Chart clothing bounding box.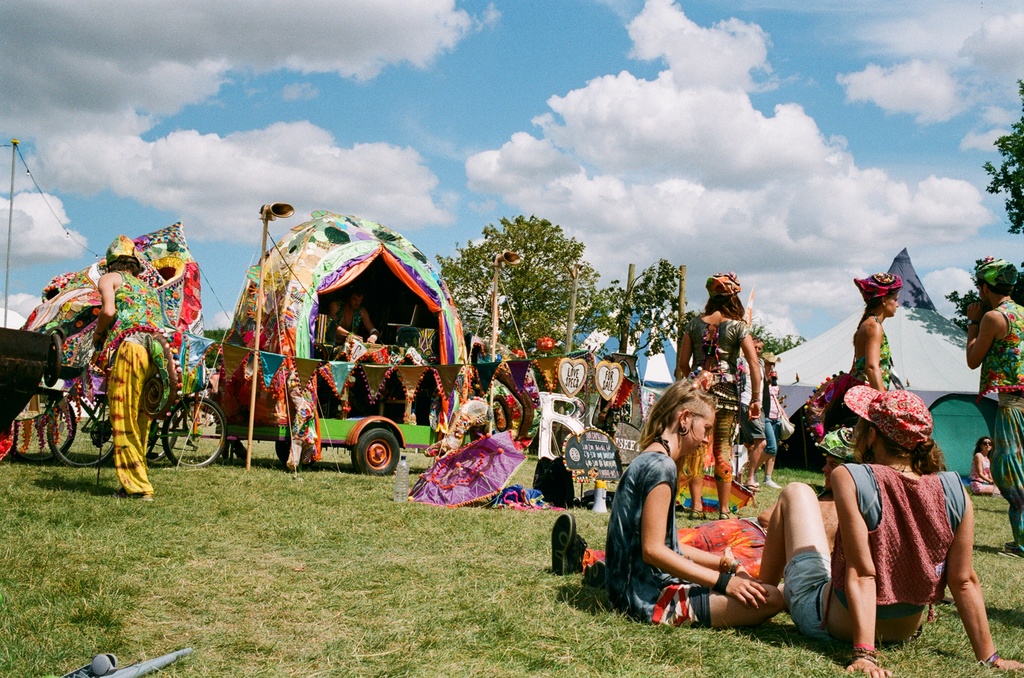
Charted: bbox(844, 315, 892, 426).
